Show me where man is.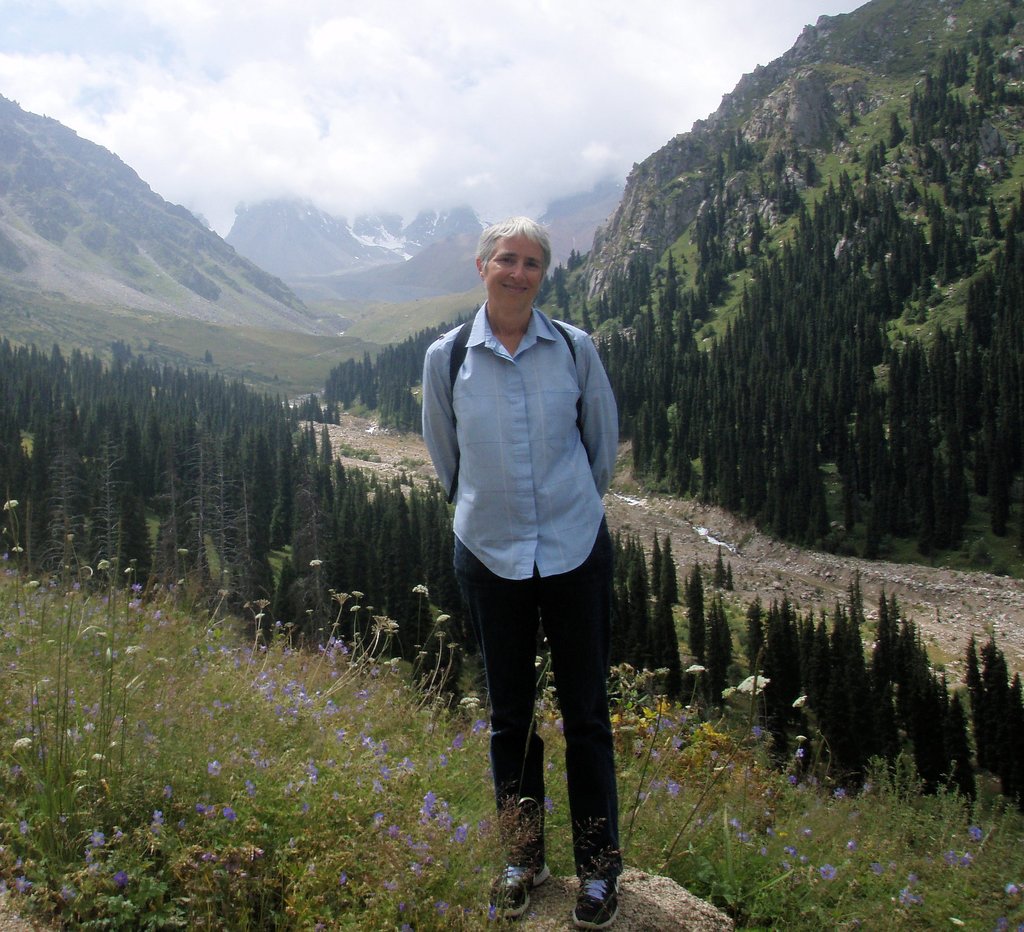
man is at BBox(413, 217, 641, 892).
